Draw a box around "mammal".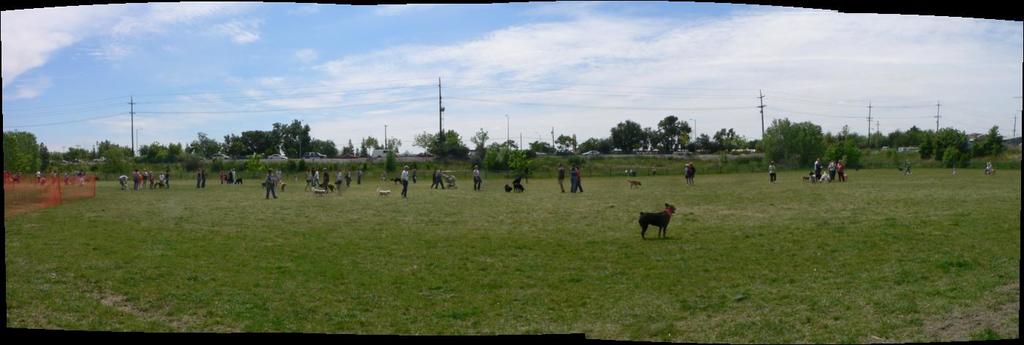
rect(376, 188, 397, 200).
